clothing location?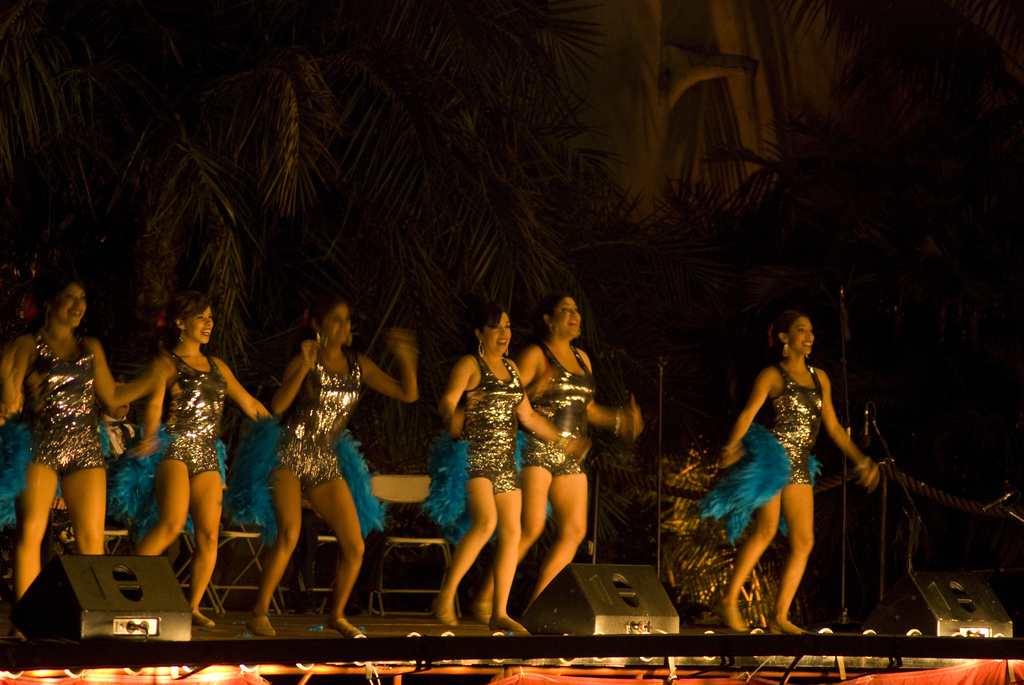
{"x1": 522, "y1": 341, "x2": 617, "y2": 503}
